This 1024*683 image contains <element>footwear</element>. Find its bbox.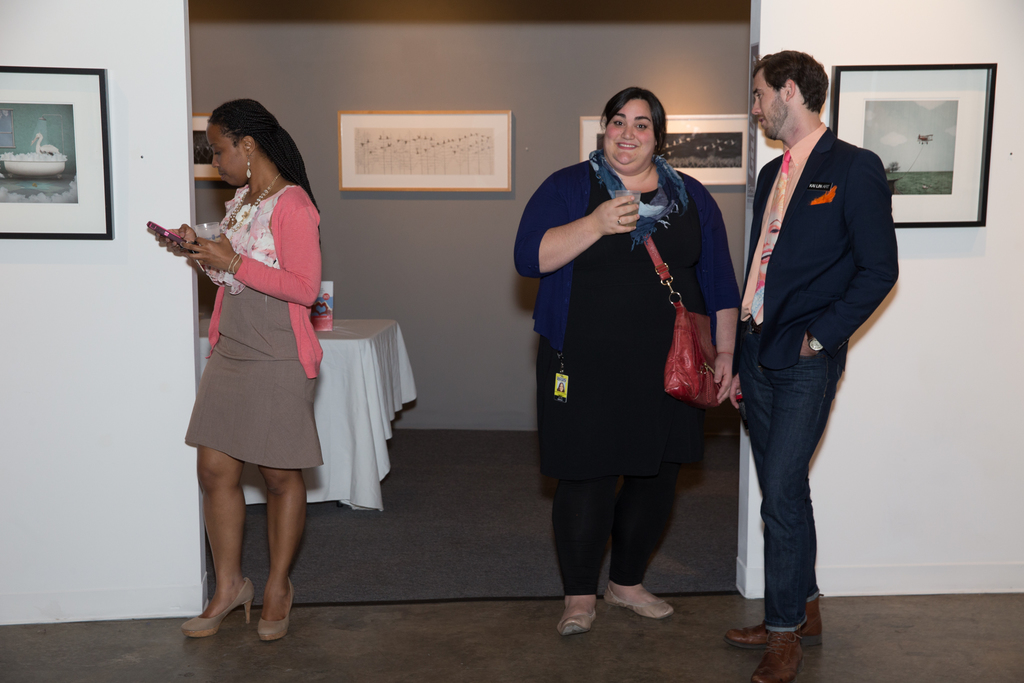
[x1=724, y1=593, x2=824, y2=646].
